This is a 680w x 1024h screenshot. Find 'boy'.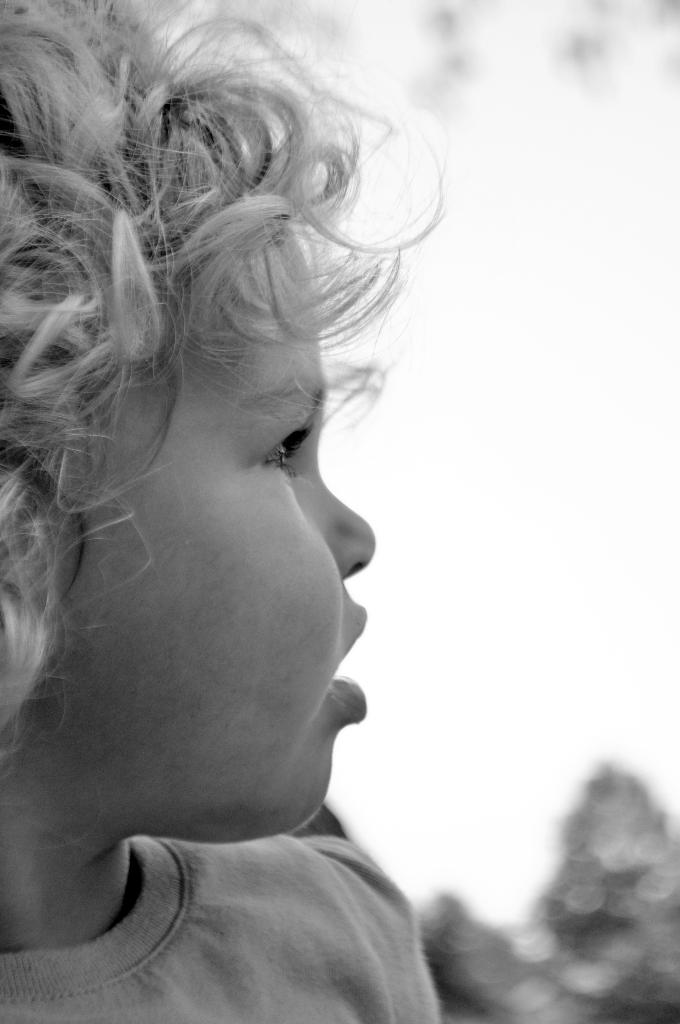
Bounding box: 0/0/501/1023.
